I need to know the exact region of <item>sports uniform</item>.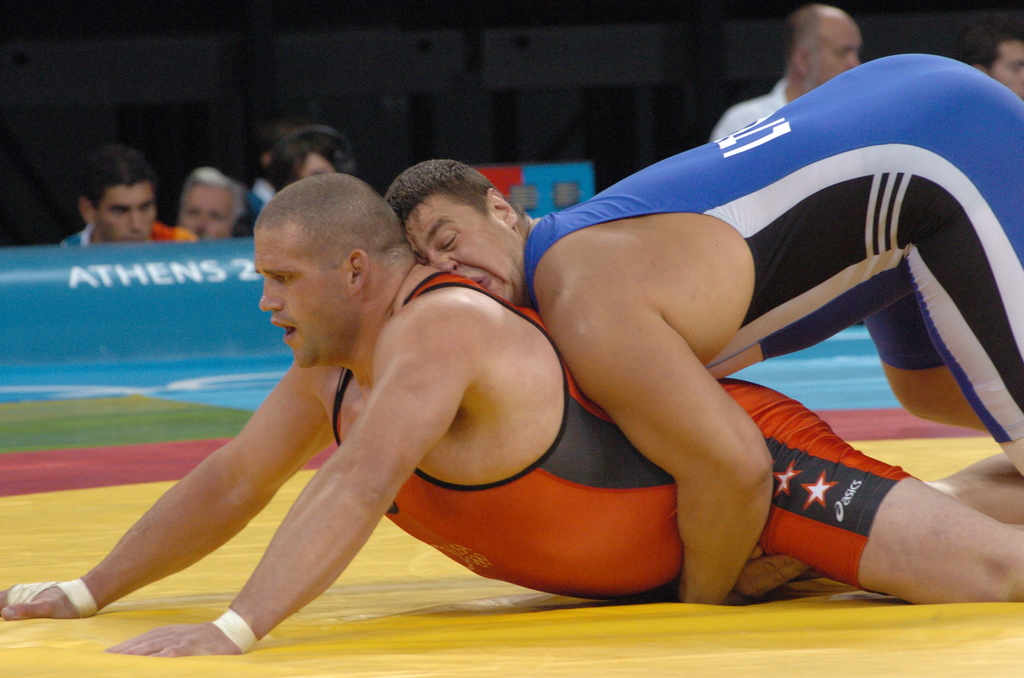
Region: bbox(535, 47, 1023, 442).
